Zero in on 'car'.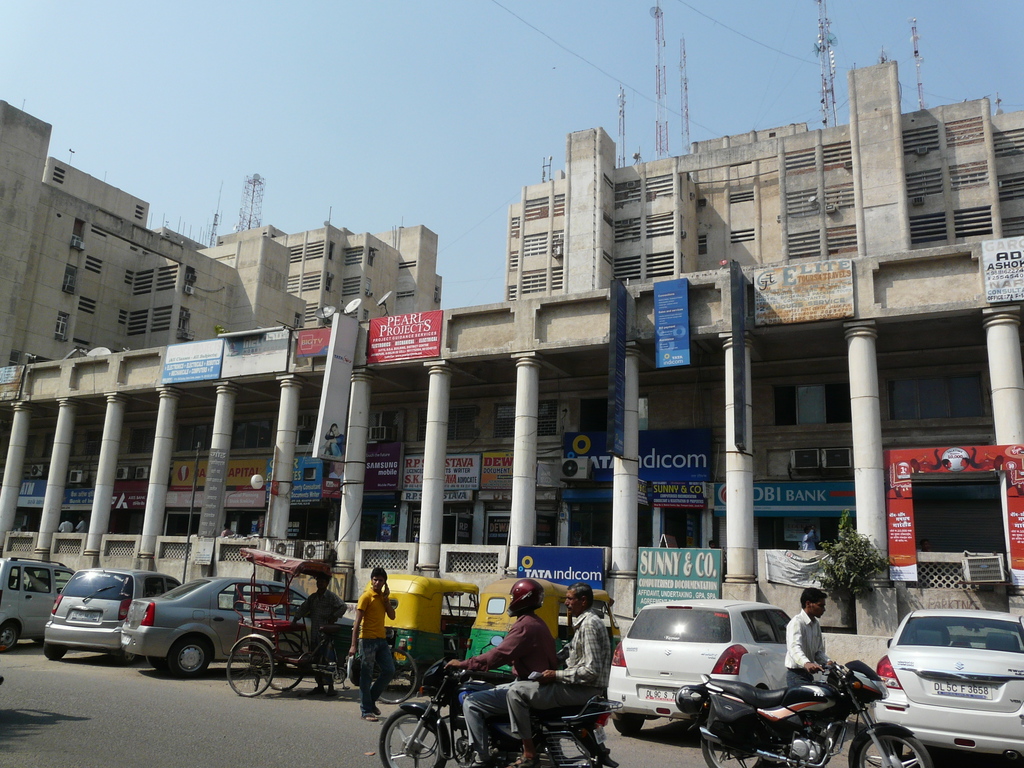
Zeroed in: 872/616/1020/741.
